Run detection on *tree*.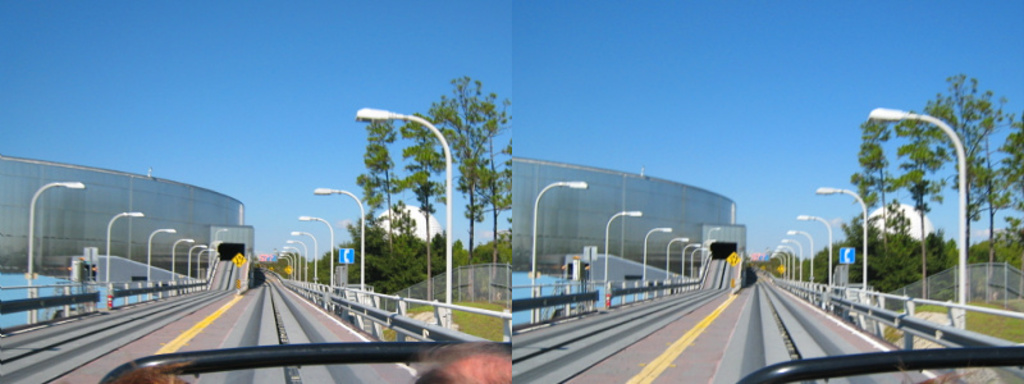
Result: 895,114,954,294.
